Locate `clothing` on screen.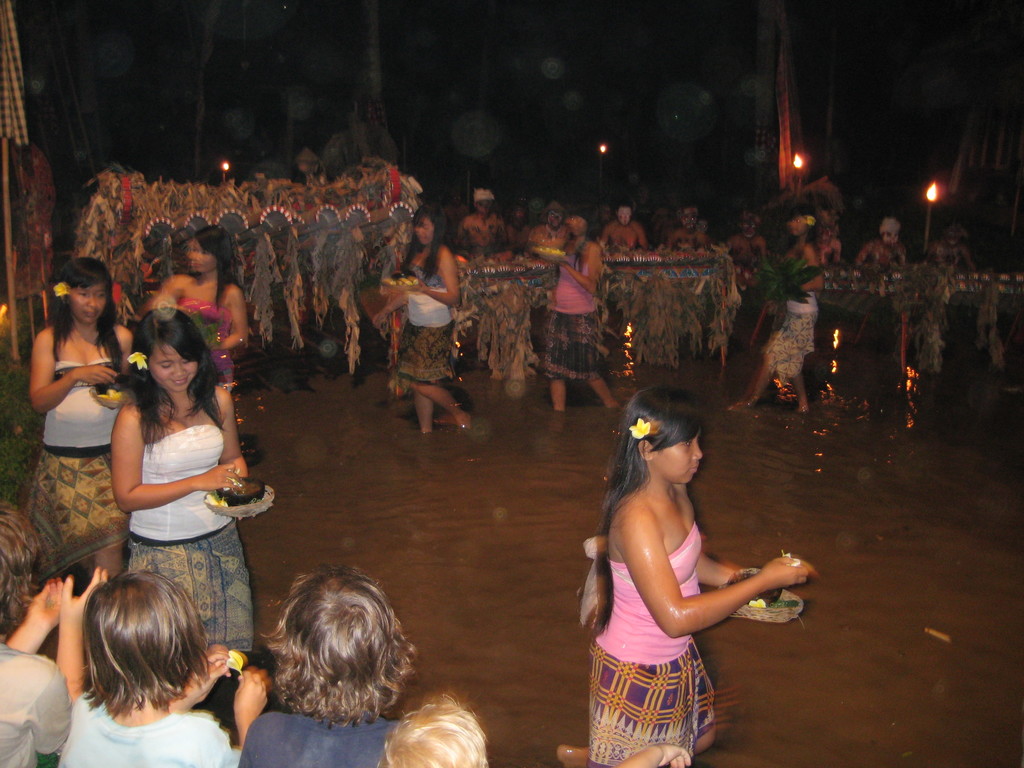
On screen at <bbox>179, 297, 237, 396</bbox>.
